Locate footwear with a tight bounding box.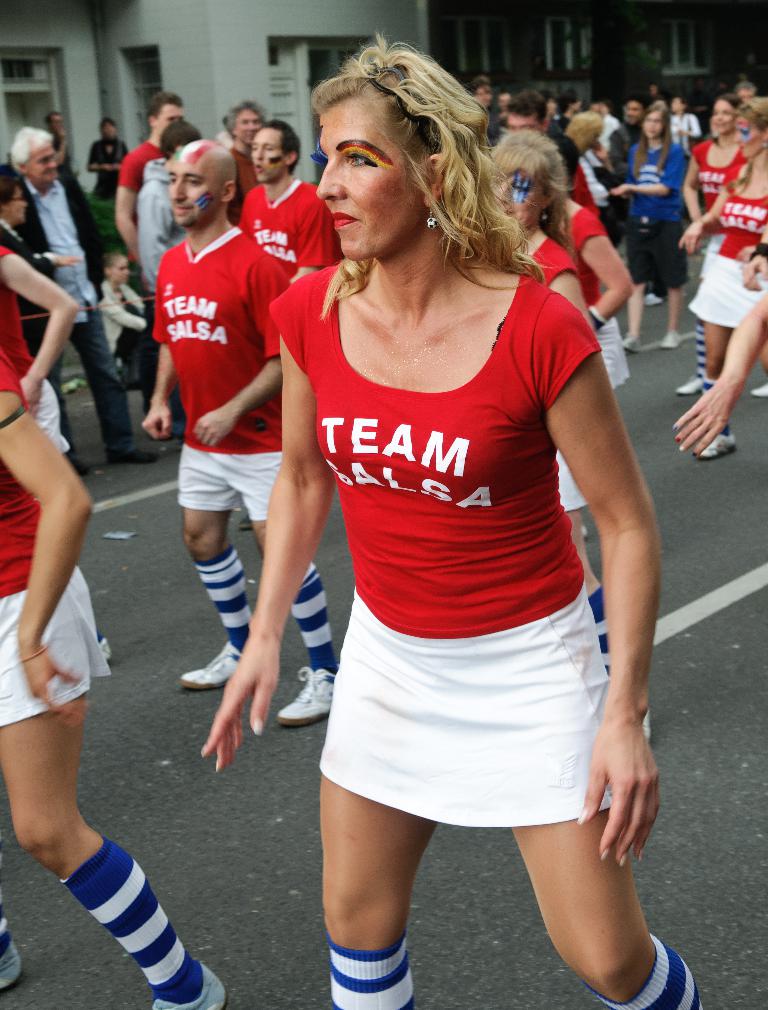
[x1=0, y1=940, x2=29, y2=997].
